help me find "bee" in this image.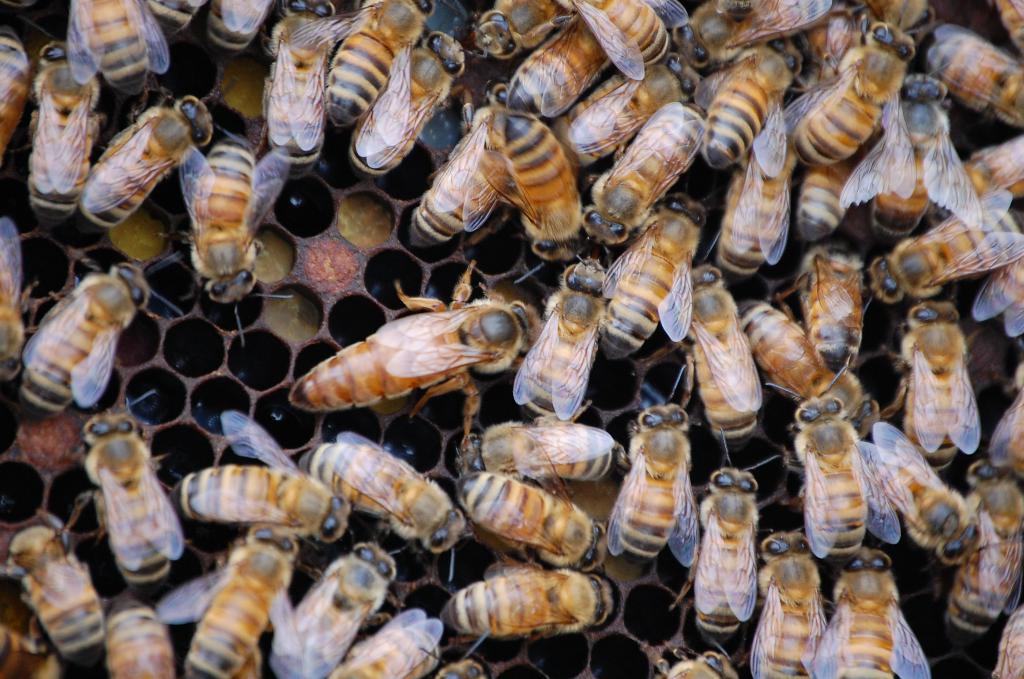
Found it: (255,0,344,178).
